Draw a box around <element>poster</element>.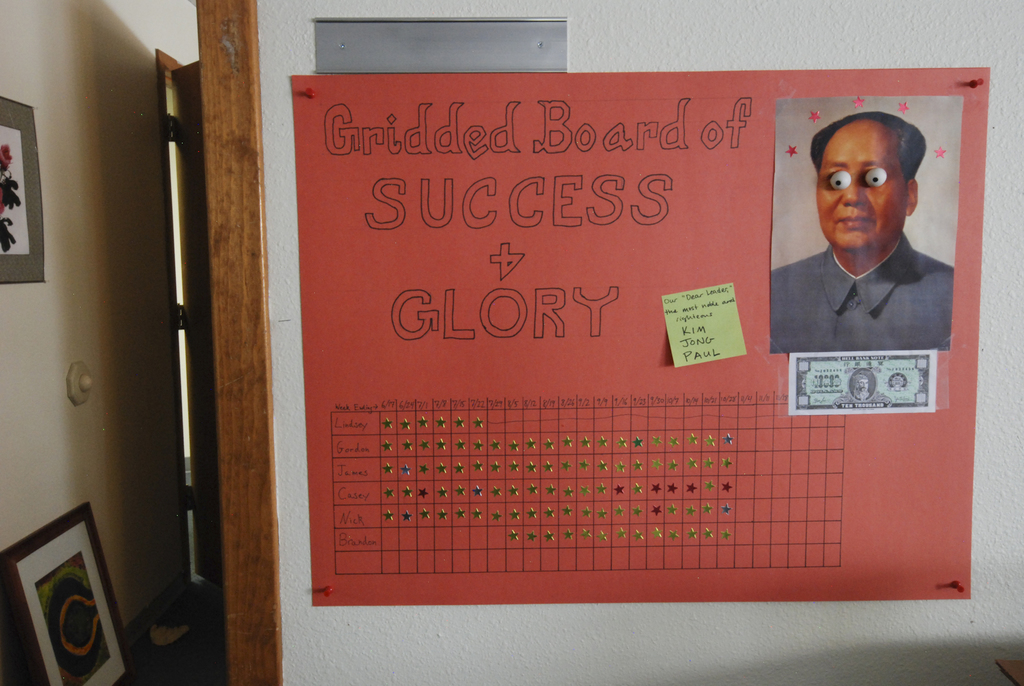
<bbox>289, 67, 990, 610</bbox>.
